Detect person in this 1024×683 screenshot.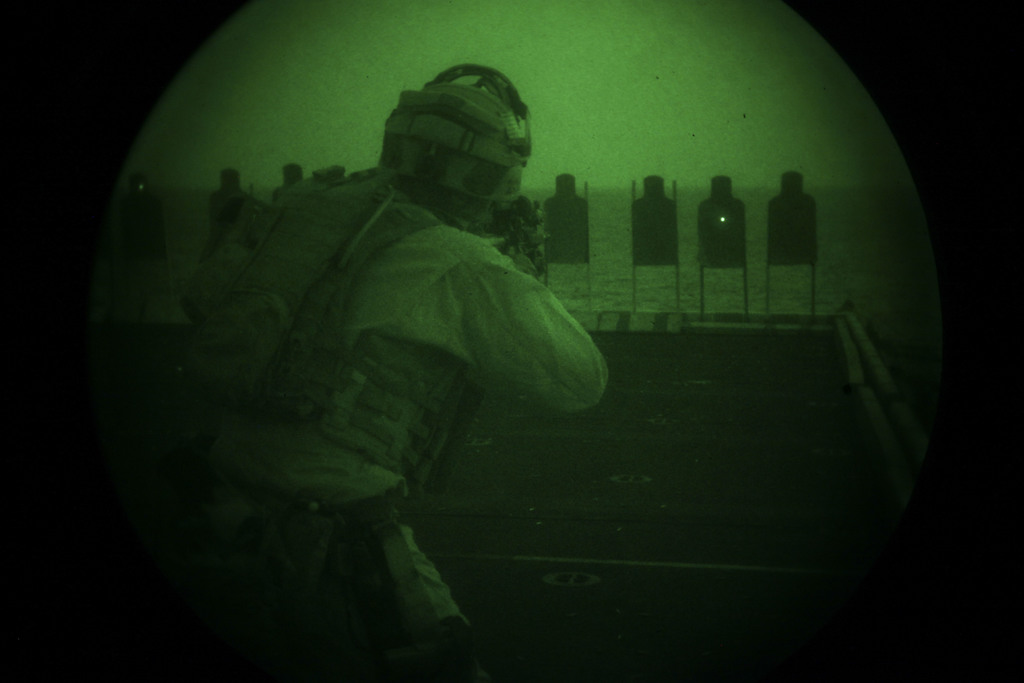
Detection: region(147, 42, 618, 644).
